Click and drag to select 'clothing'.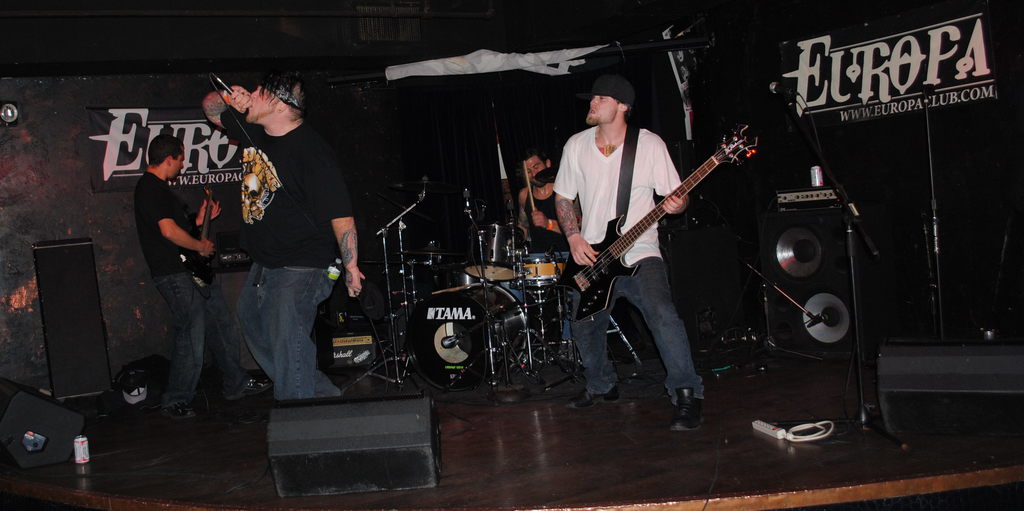
Selection: (x1=553, y1=127, x2=705, y2=408).
